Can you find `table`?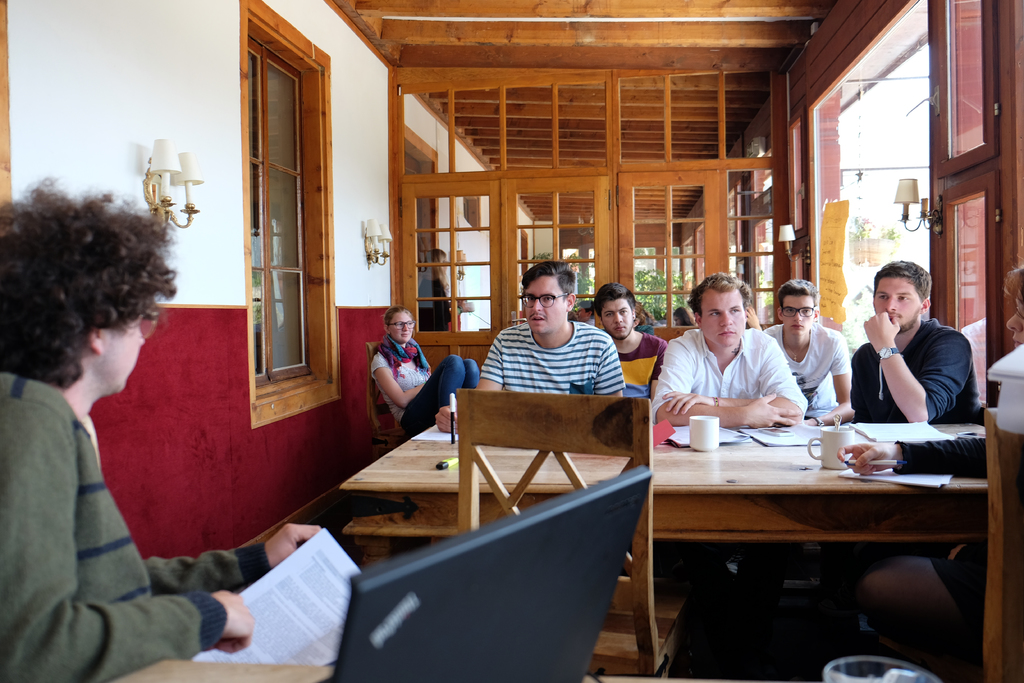
Yes, bounding box: 346, 424, 1023, 568.
